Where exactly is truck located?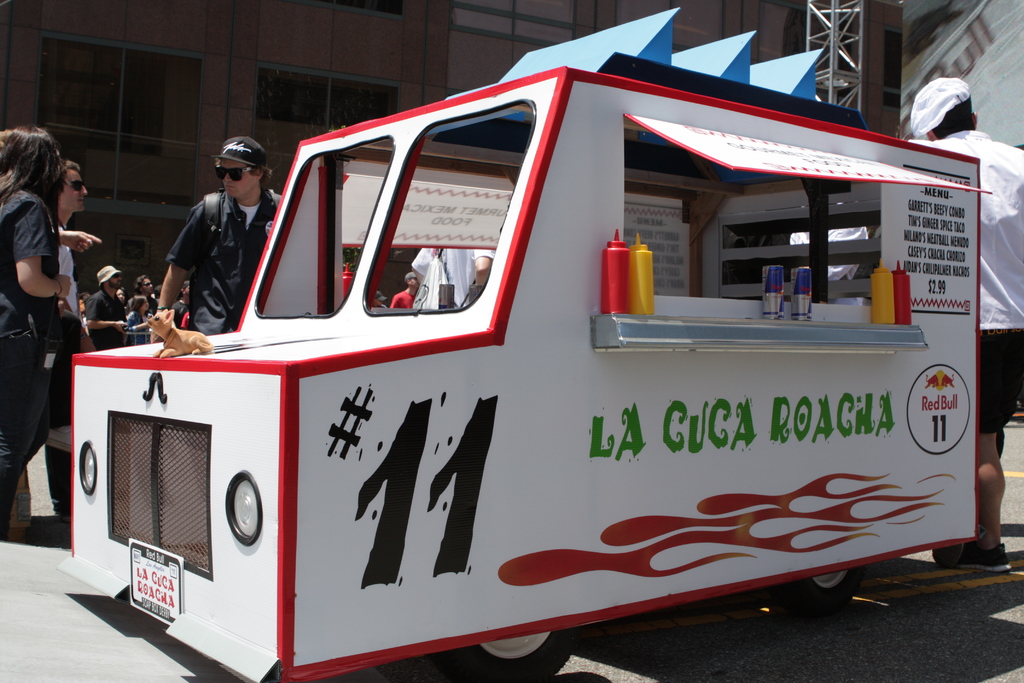
Its bounding box is region(52, 4, 1002, 682).
